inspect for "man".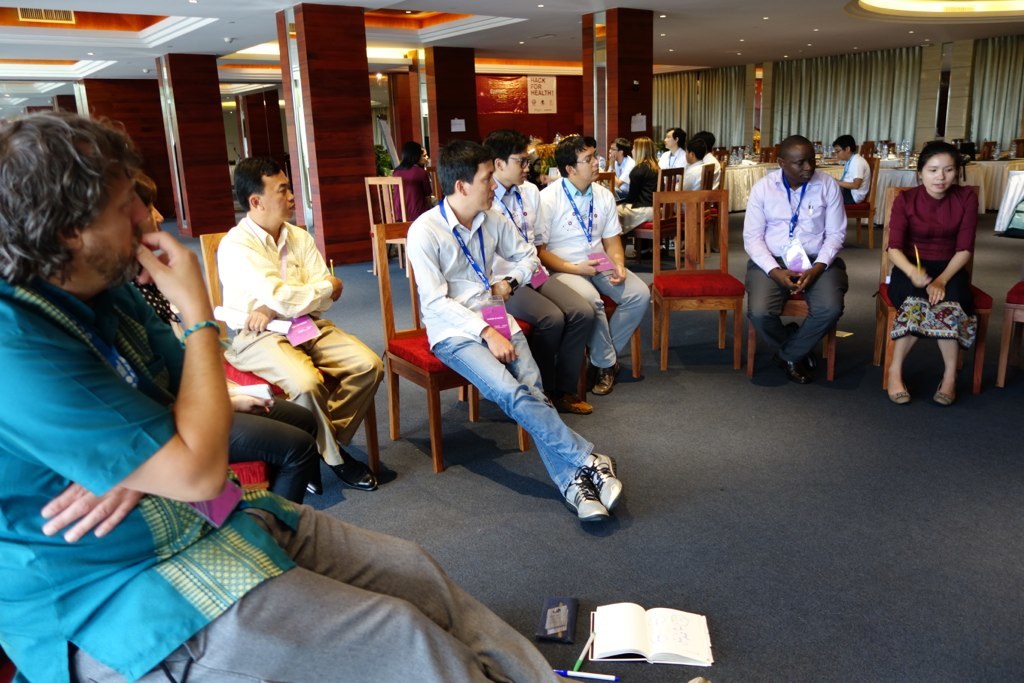
Inspection: pyautogui.locateOnScreen(831, 134, 875, 204).
